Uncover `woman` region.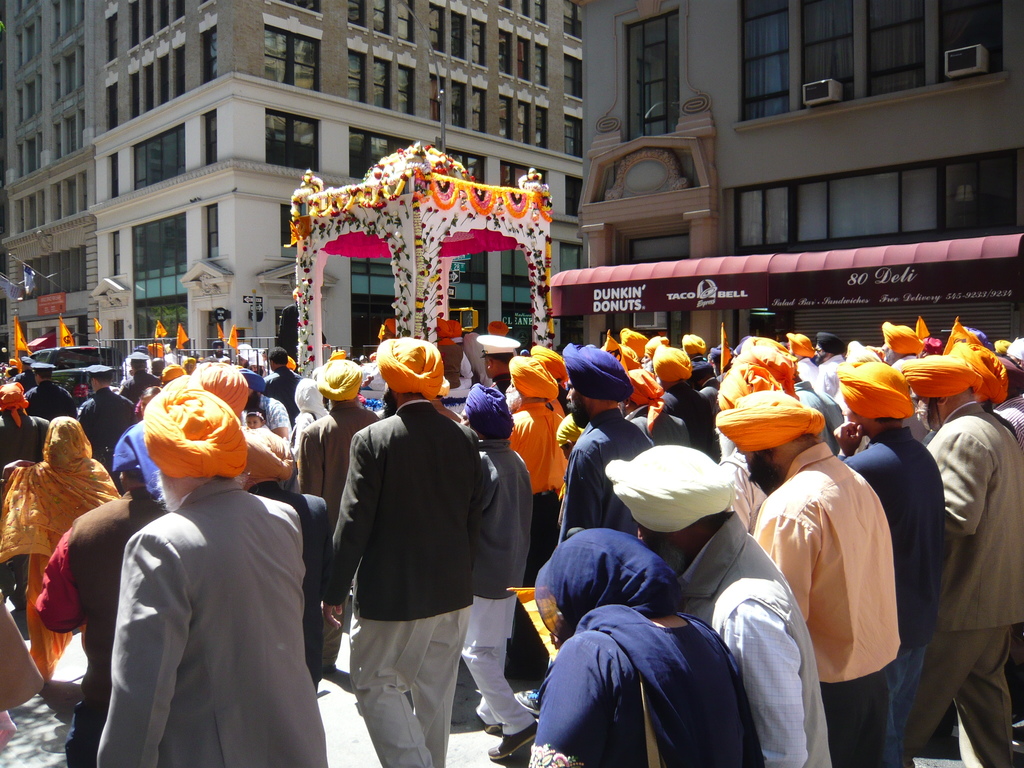
Uncovered: select_region(531, 526, 766, 767).
